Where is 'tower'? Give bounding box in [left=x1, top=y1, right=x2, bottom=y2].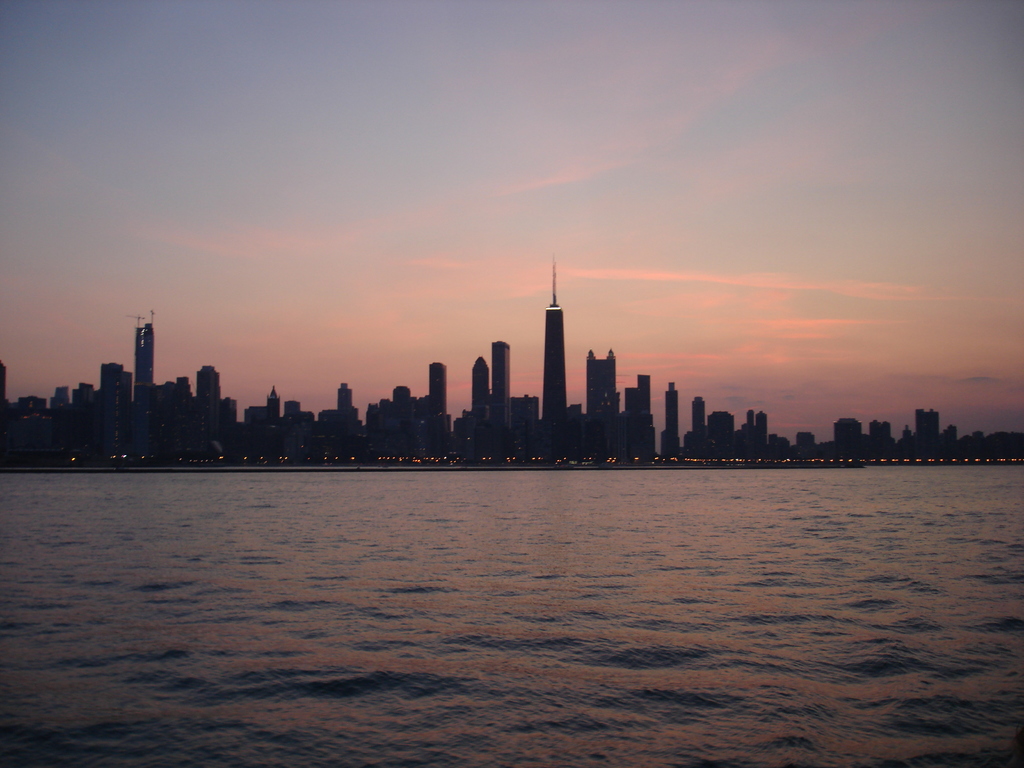
[left=472, top=352, right=493, bottom=458].
